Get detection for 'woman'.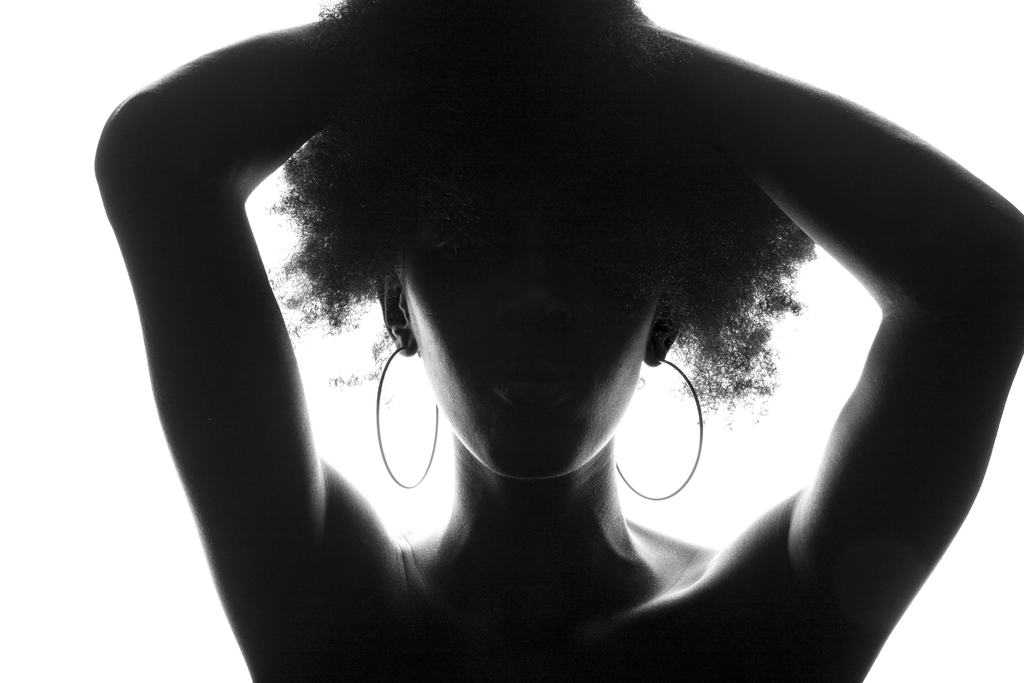
Detection: box=[104, 3, 1022, 666].
